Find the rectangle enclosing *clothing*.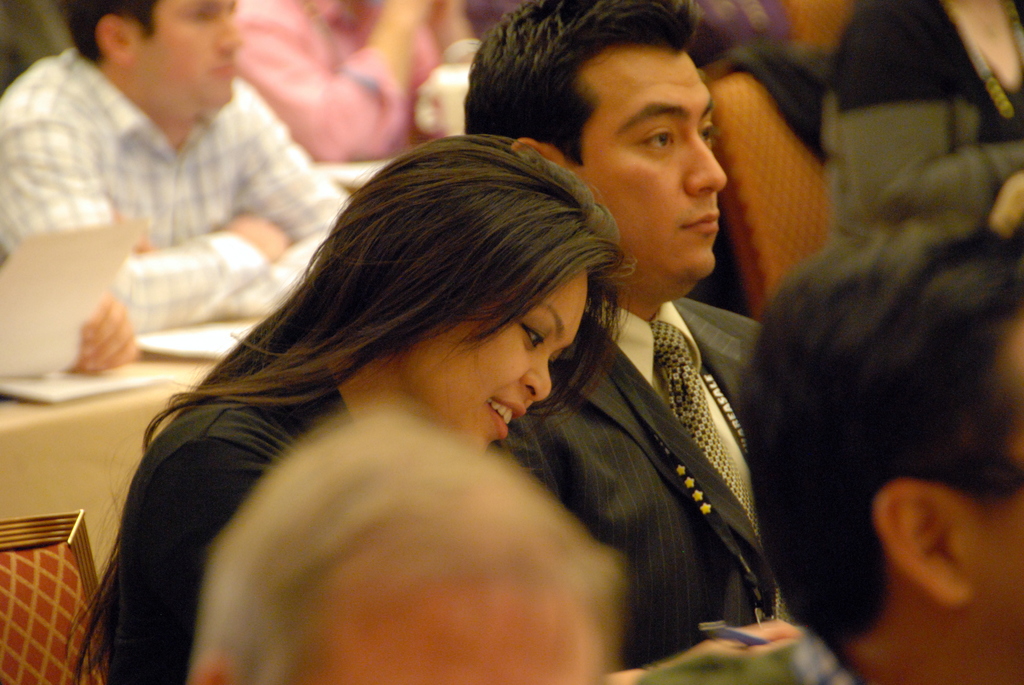
left=107, top=365, right=346, bottom=684.
